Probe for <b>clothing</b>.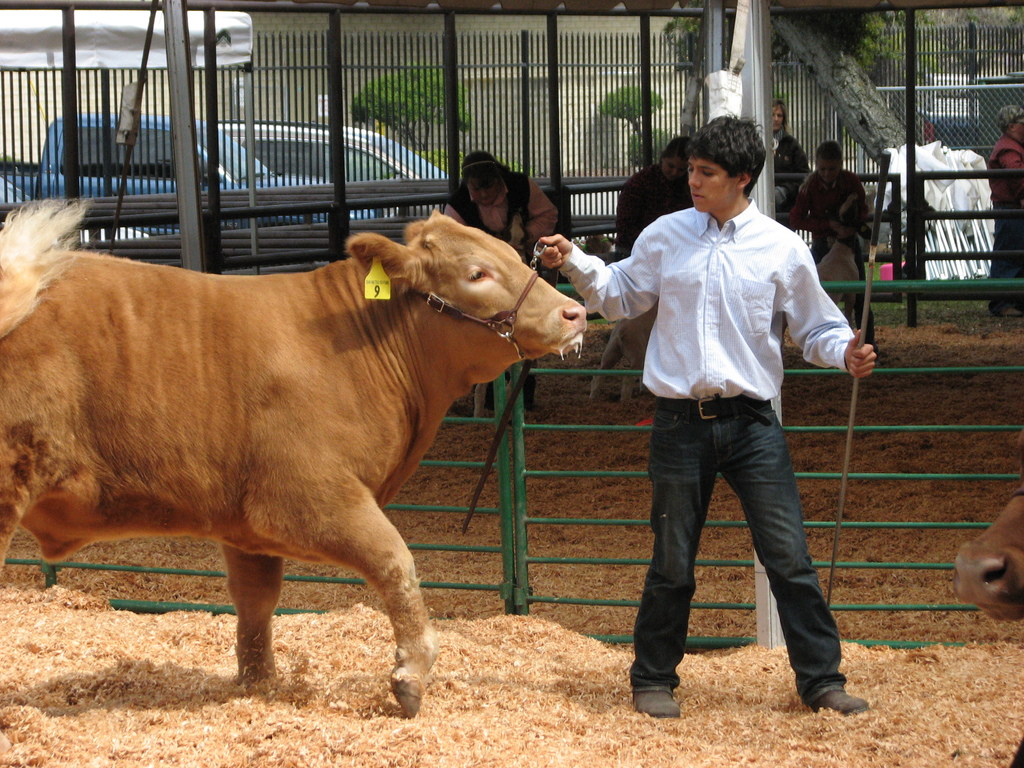
Probe result: BBox(429, 184, 557, 408).
